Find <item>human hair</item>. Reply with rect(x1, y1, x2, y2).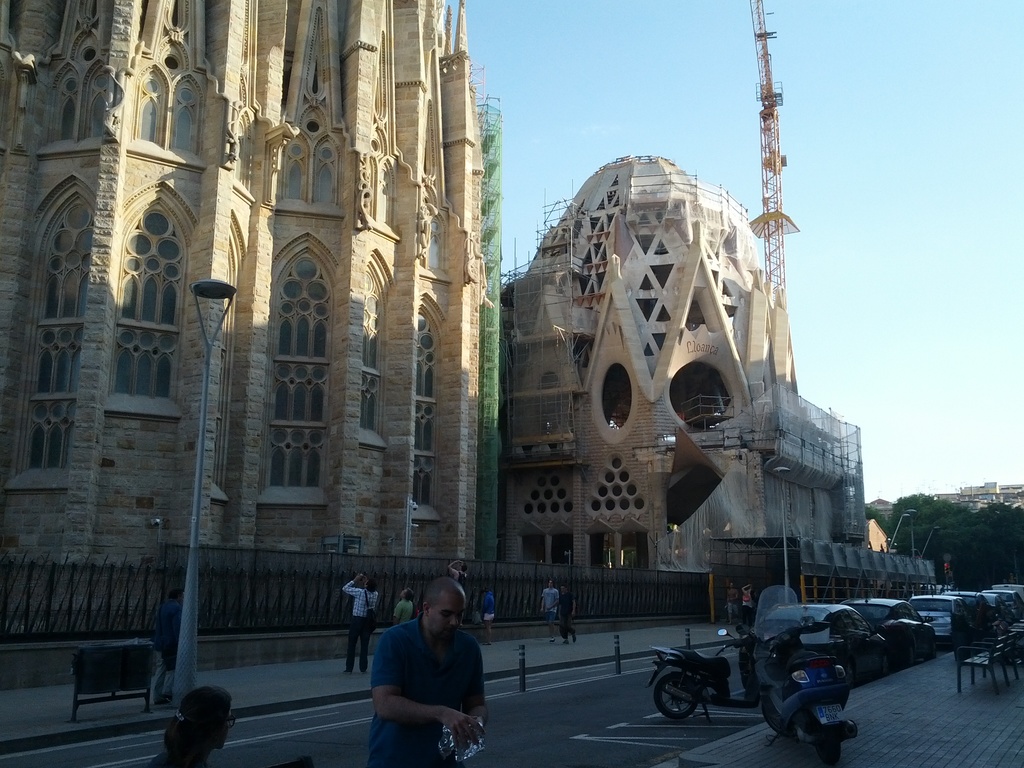
rect(161, 684, 230, 759).
